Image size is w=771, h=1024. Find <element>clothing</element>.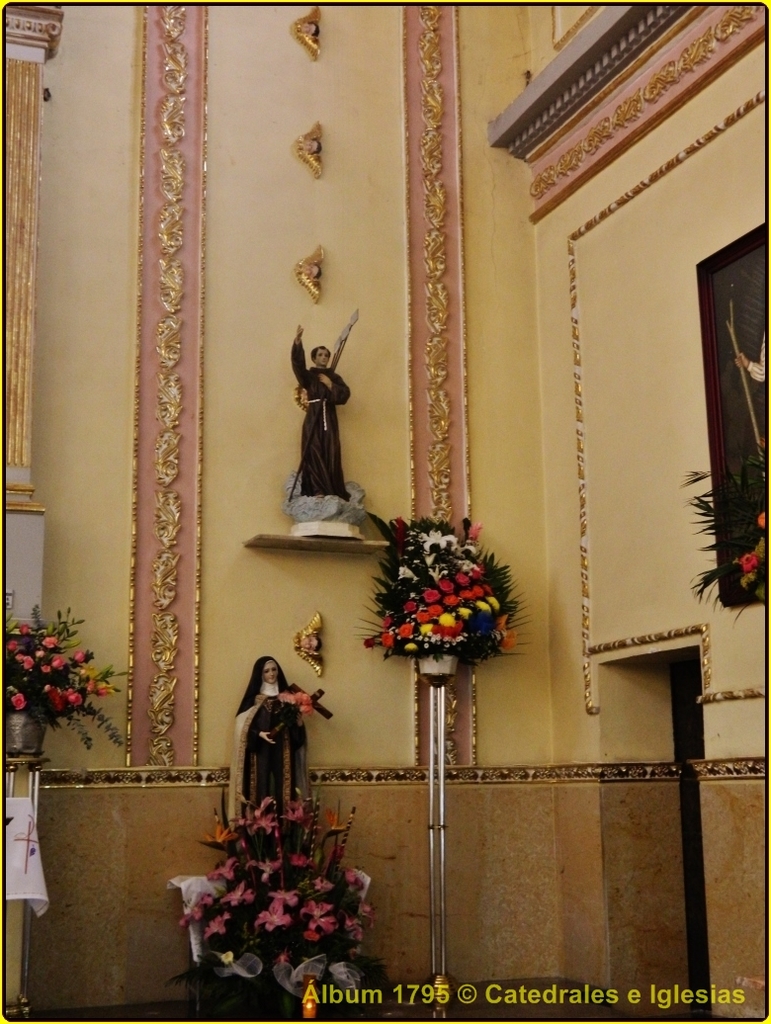
[left=285, top=372, right=359, bottom=515].
